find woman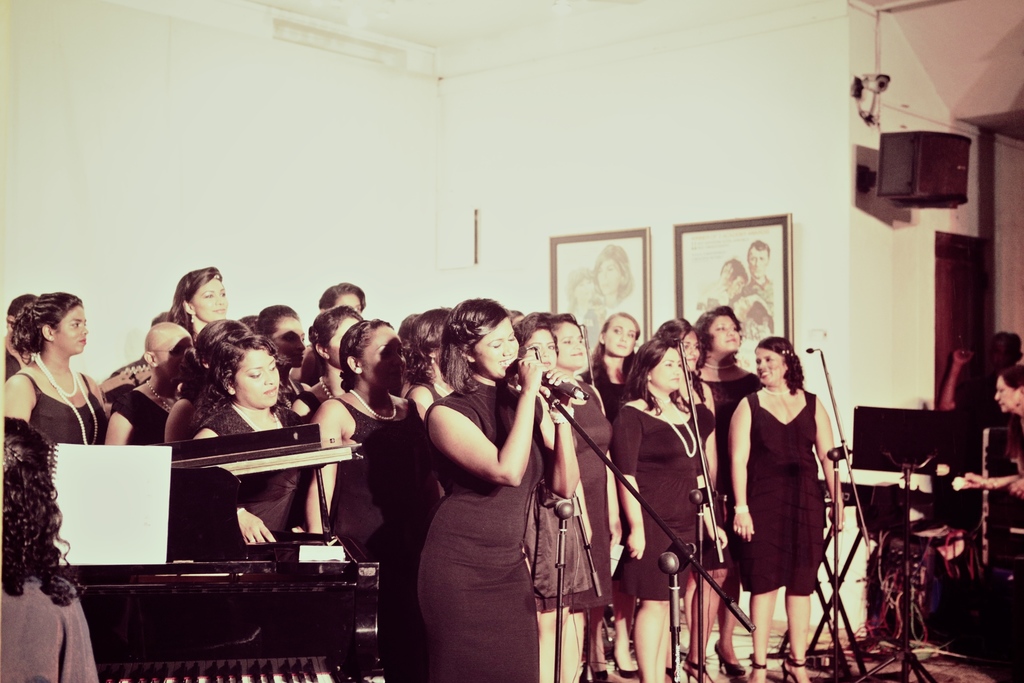
select_region(0, 420, 95, 682)
